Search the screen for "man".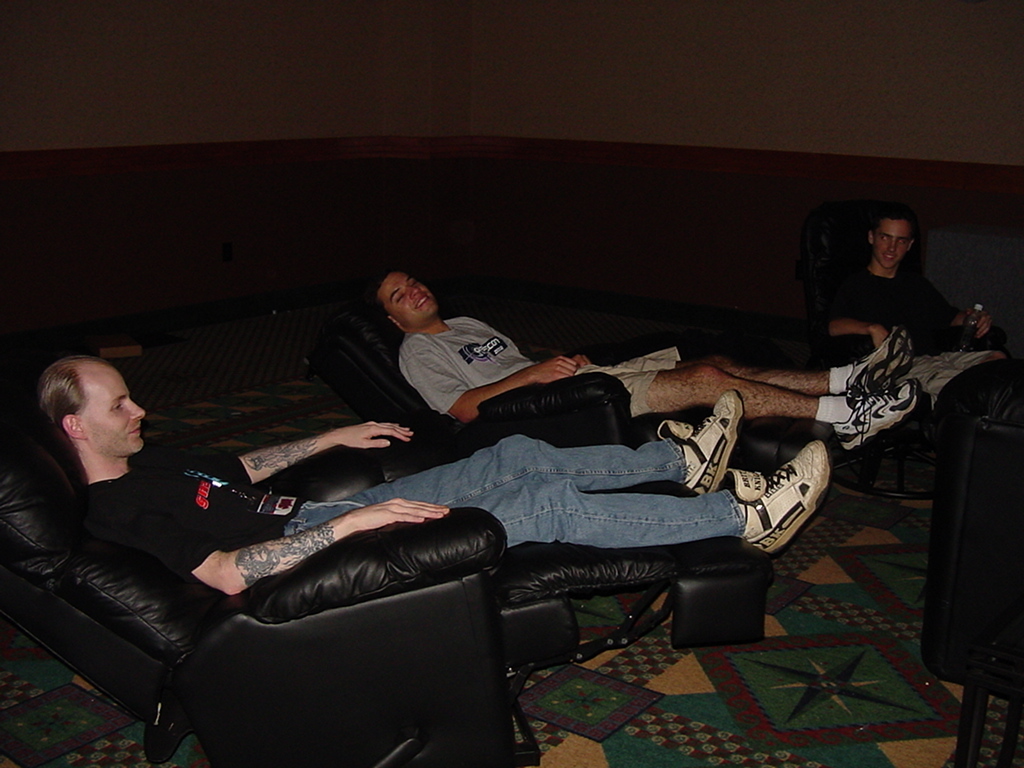
Found at x1=8, y1=357, x2=204, y2=597.
